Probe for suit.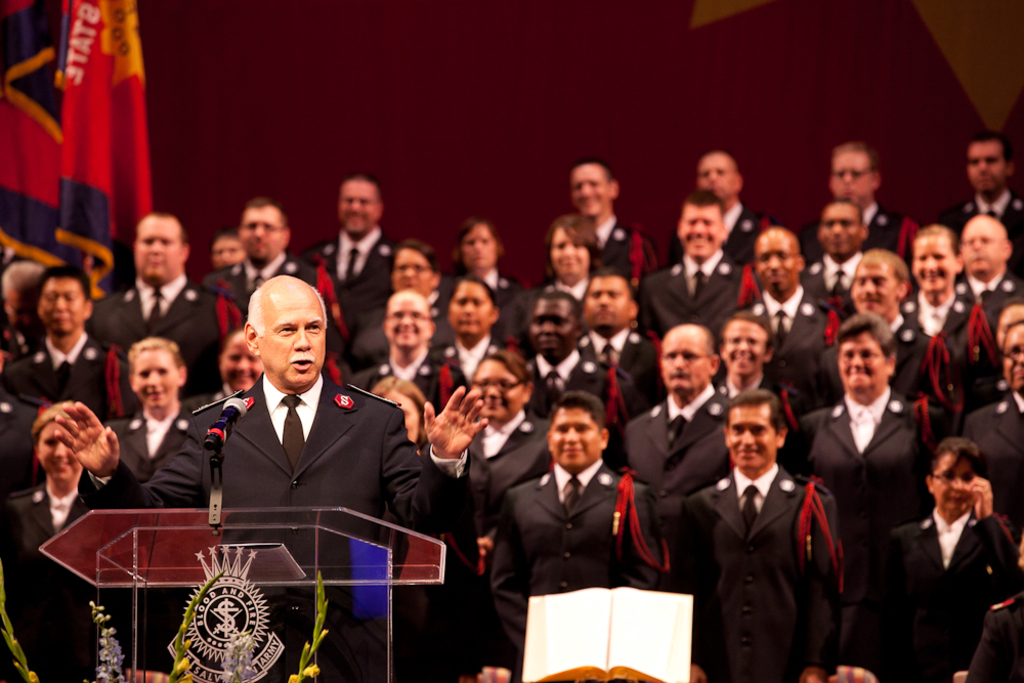
Probe result: {"left": 812, "top": 309, "right": 958, "bottom": 402}.
